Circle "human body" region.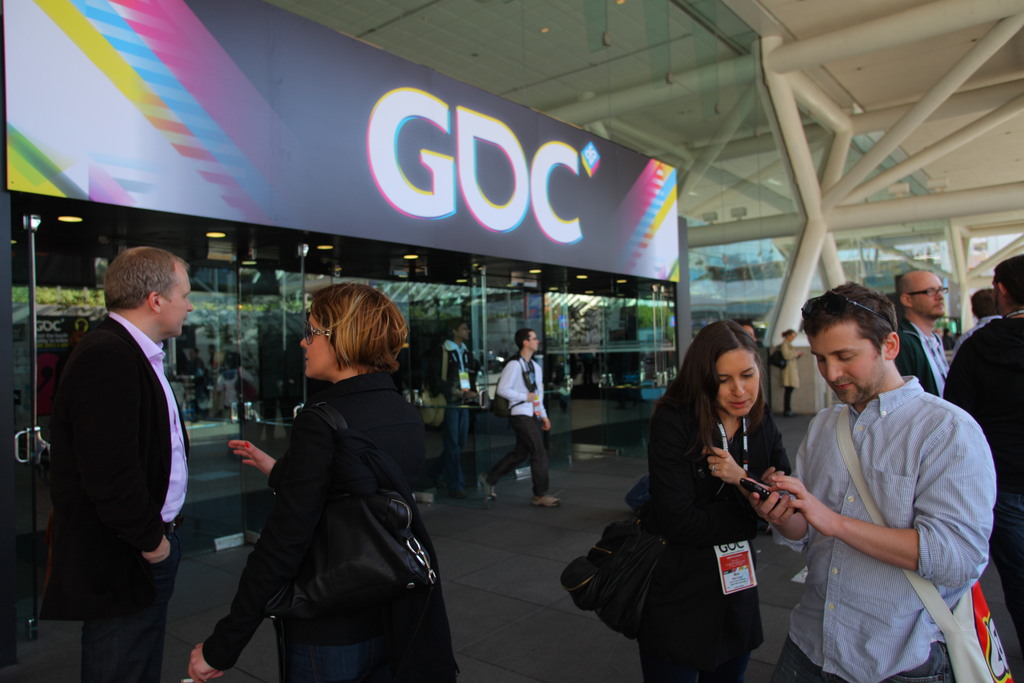
Region: Rect(945, 253, 1023, 639).
